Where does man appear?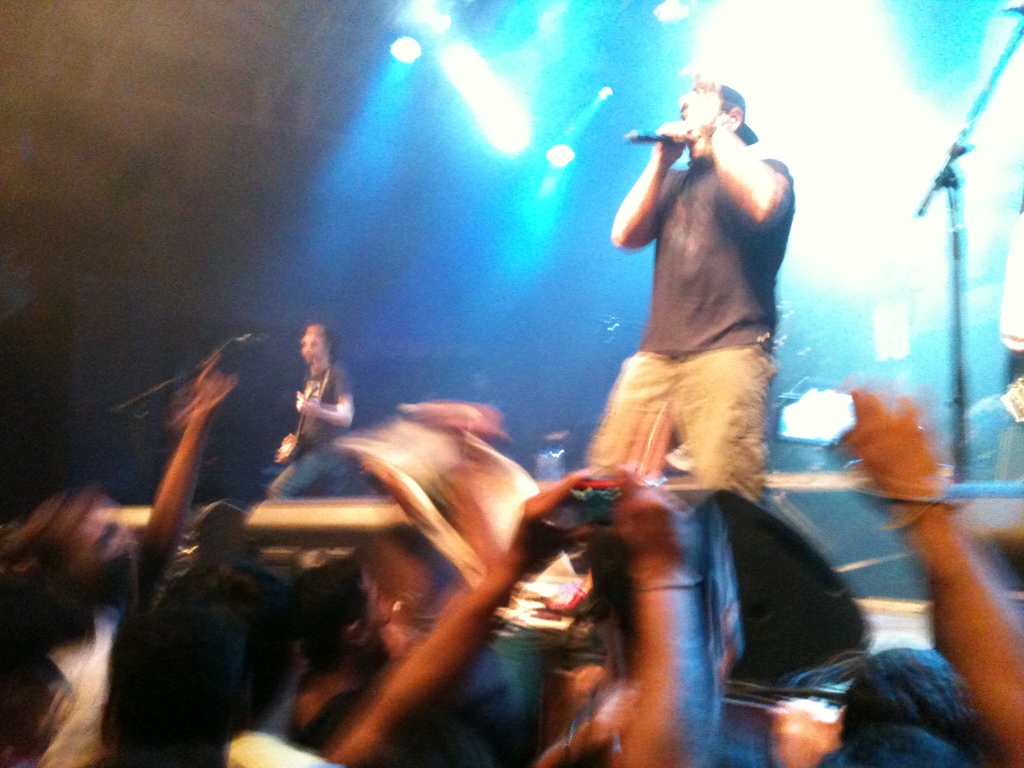
Appears at bbox=(575, 88, 813, 559).
